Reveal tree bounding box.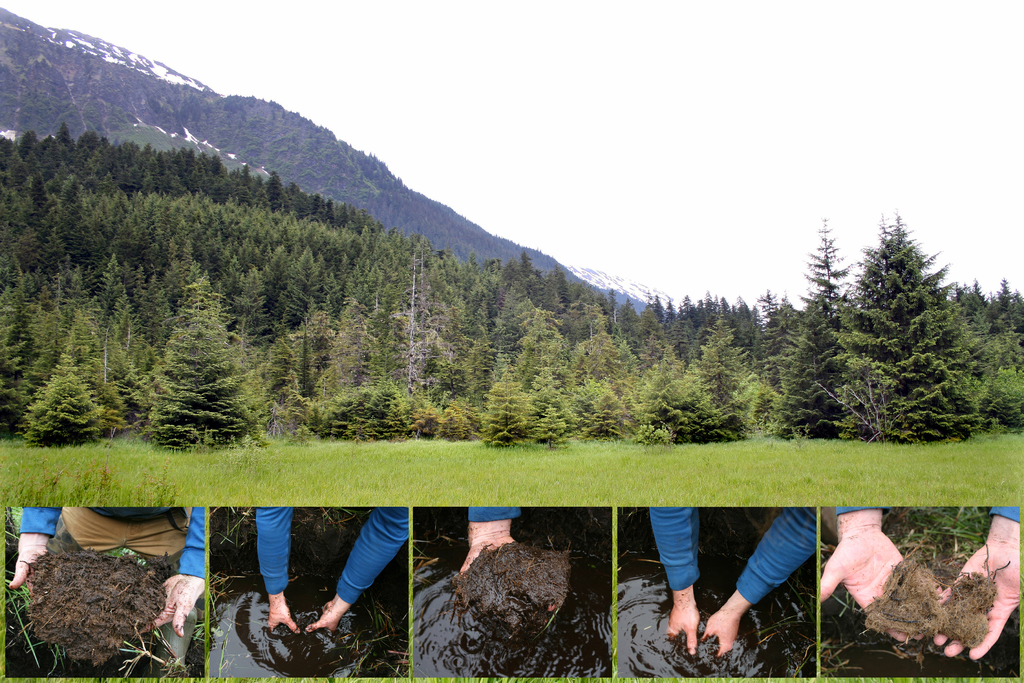
Revealed: detection(227, 232, 269, 277).
